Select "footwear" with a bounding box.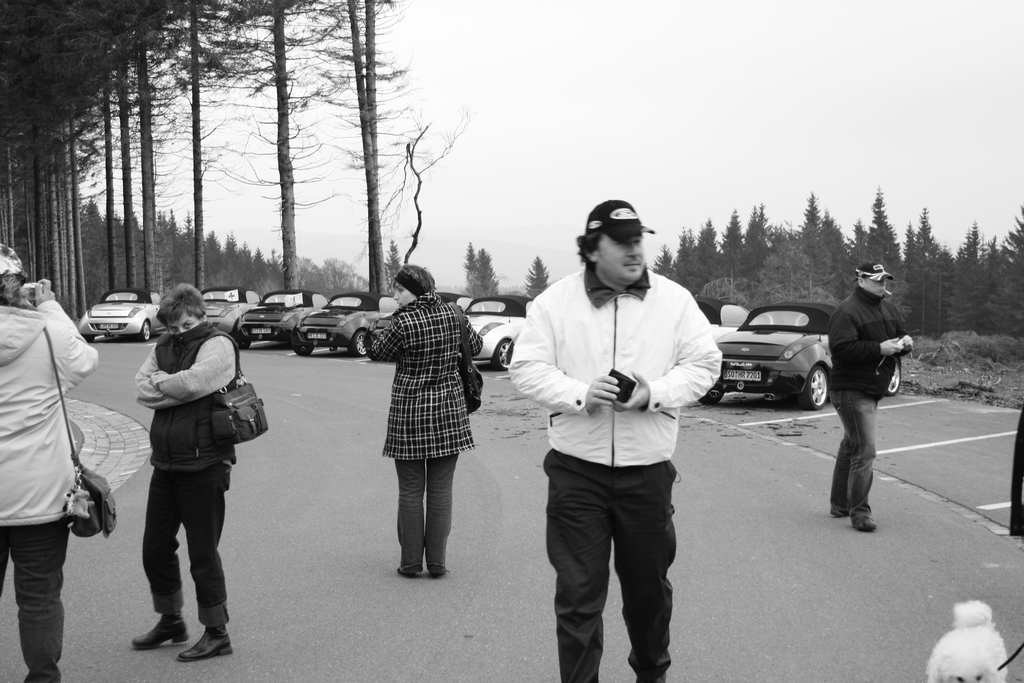
x1=394, y1=563, x2=422, y2=577.
